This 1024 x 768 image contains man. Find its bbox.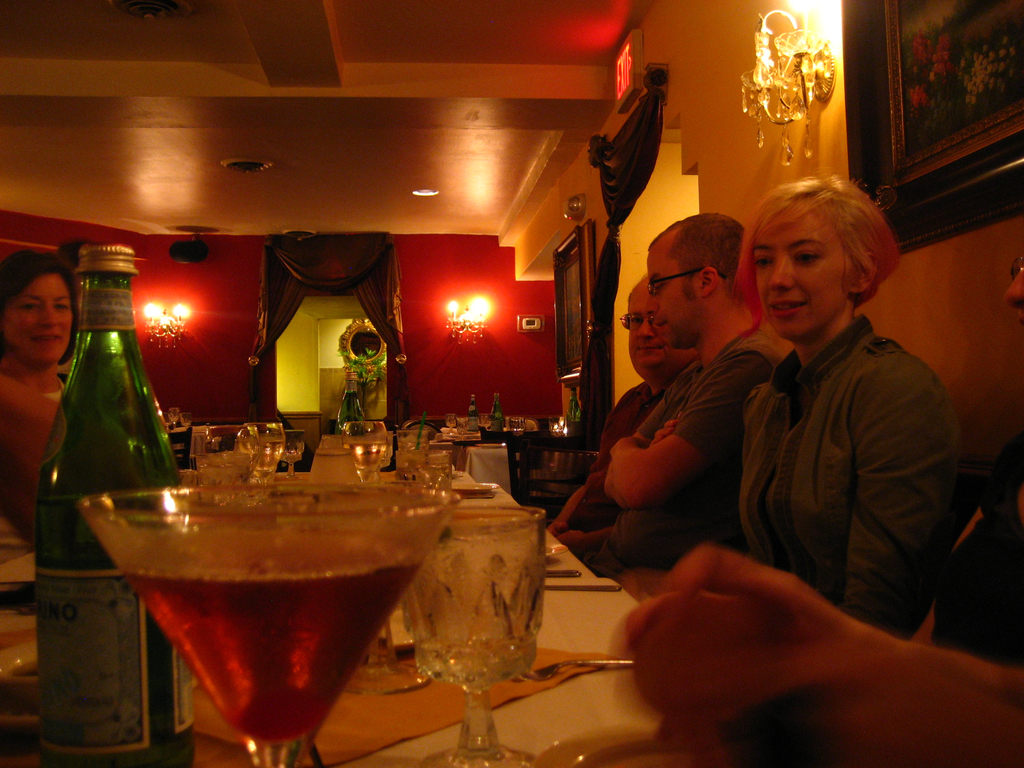
bbox=(568, 213, 806, 600).
